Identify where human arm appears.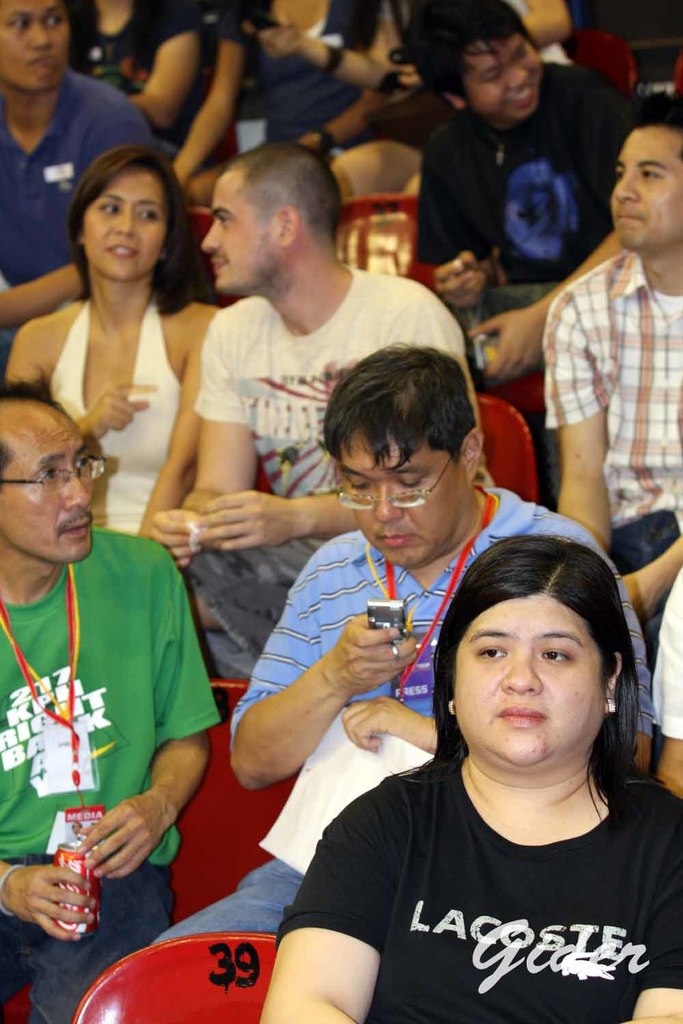
Appears at detection(130, 301, 217, 541).
